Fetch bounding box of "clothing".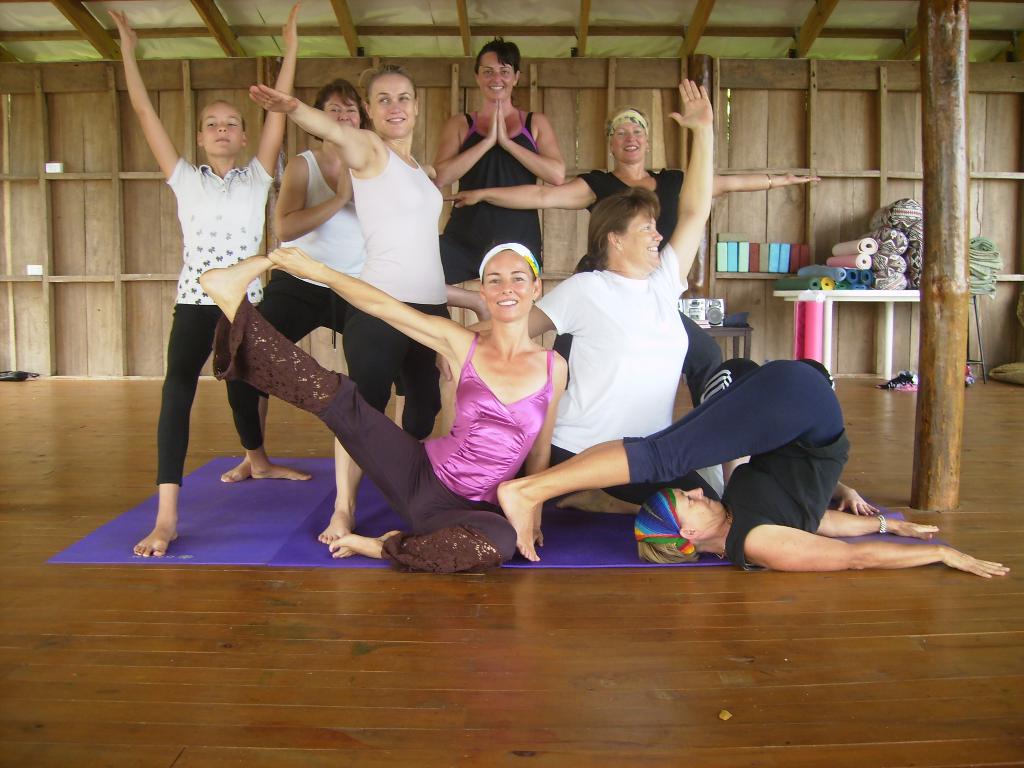
Bbox: (604, 359, 855, 564).
